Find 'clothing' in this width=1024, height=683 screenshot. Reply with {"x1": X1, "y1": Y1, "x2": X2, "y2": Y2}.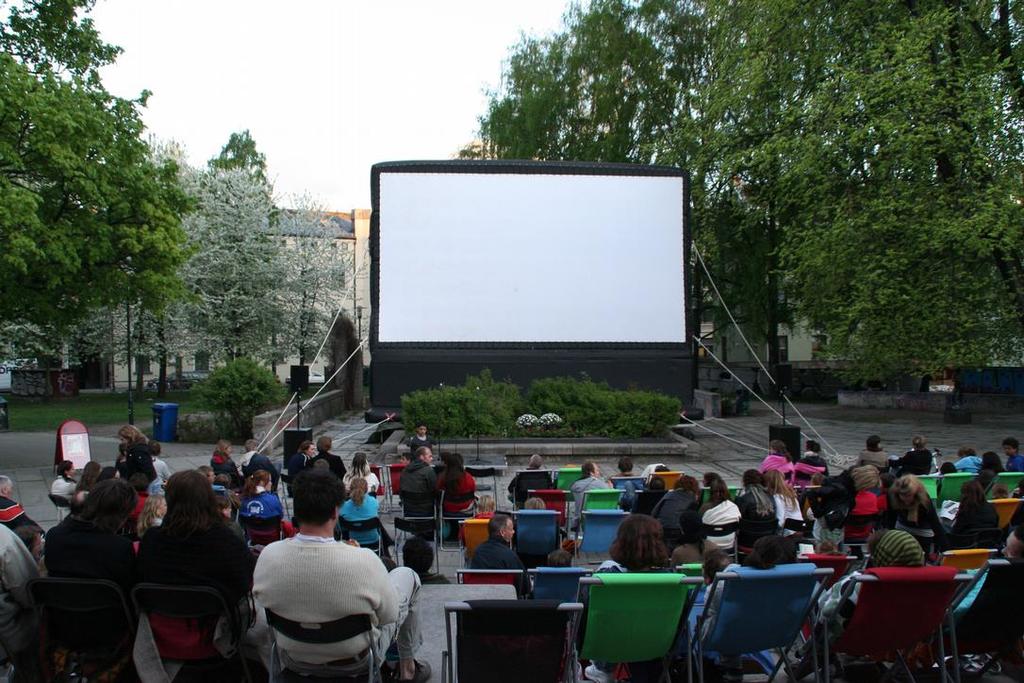
{"x1": 232, "y1": 456, "x2": 283, "y2": 494}.
